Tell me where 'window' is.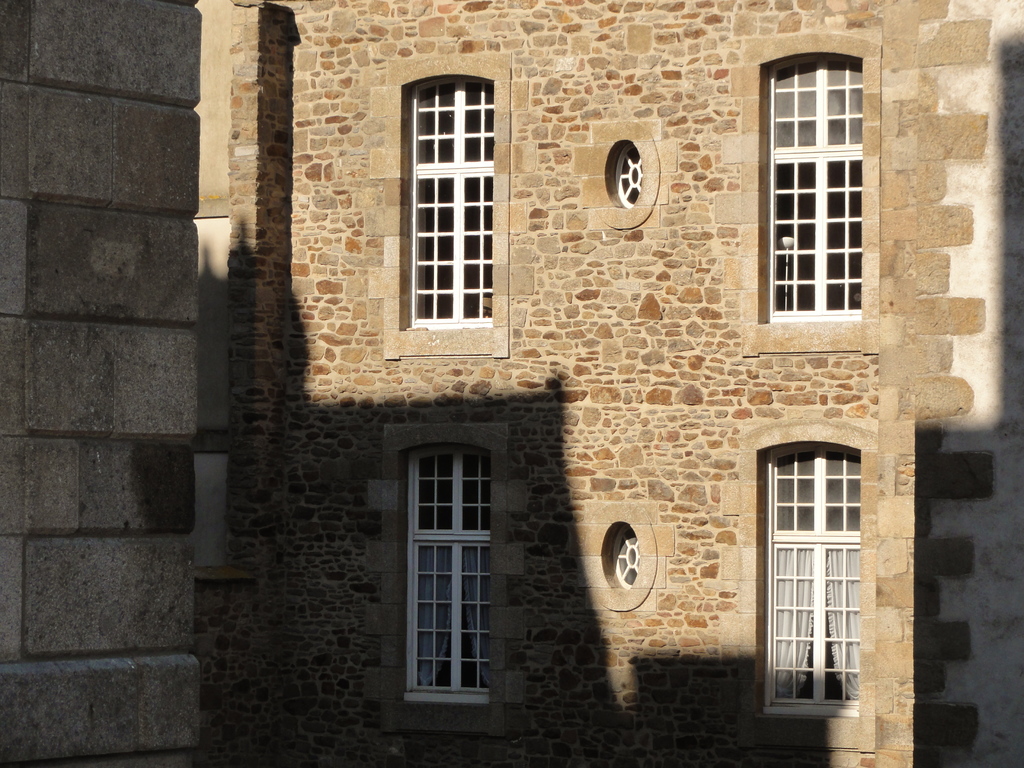
'window' is at [left=381, top=423, right=526, bottom=737].
